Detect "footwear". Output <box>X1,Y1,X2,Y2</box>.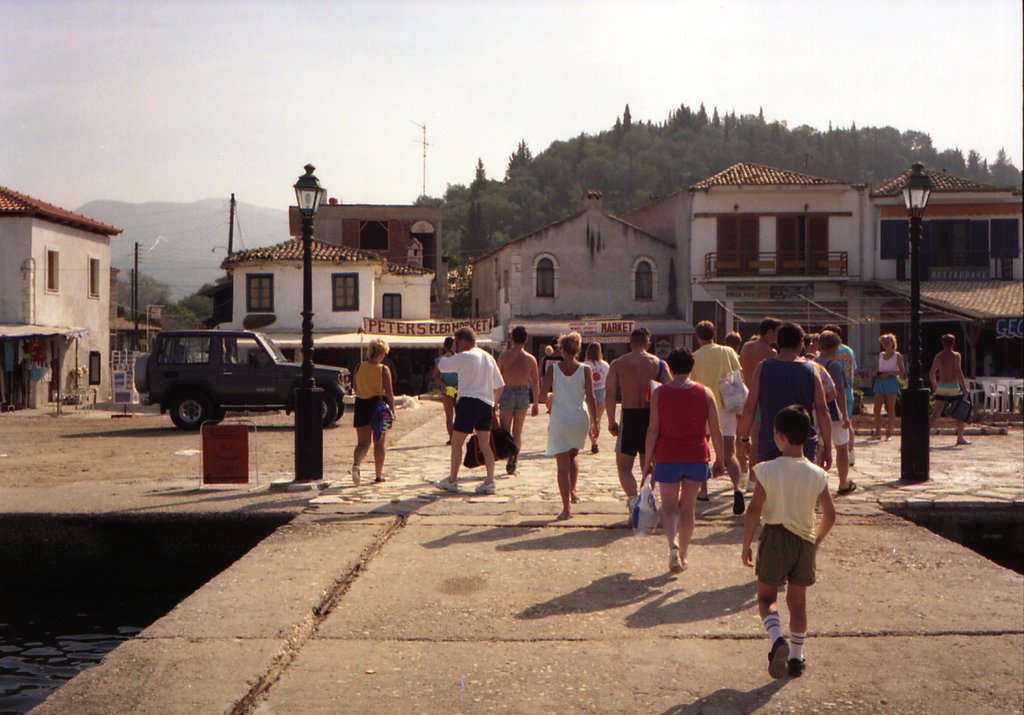
<box>349,460,362,488</box>.
